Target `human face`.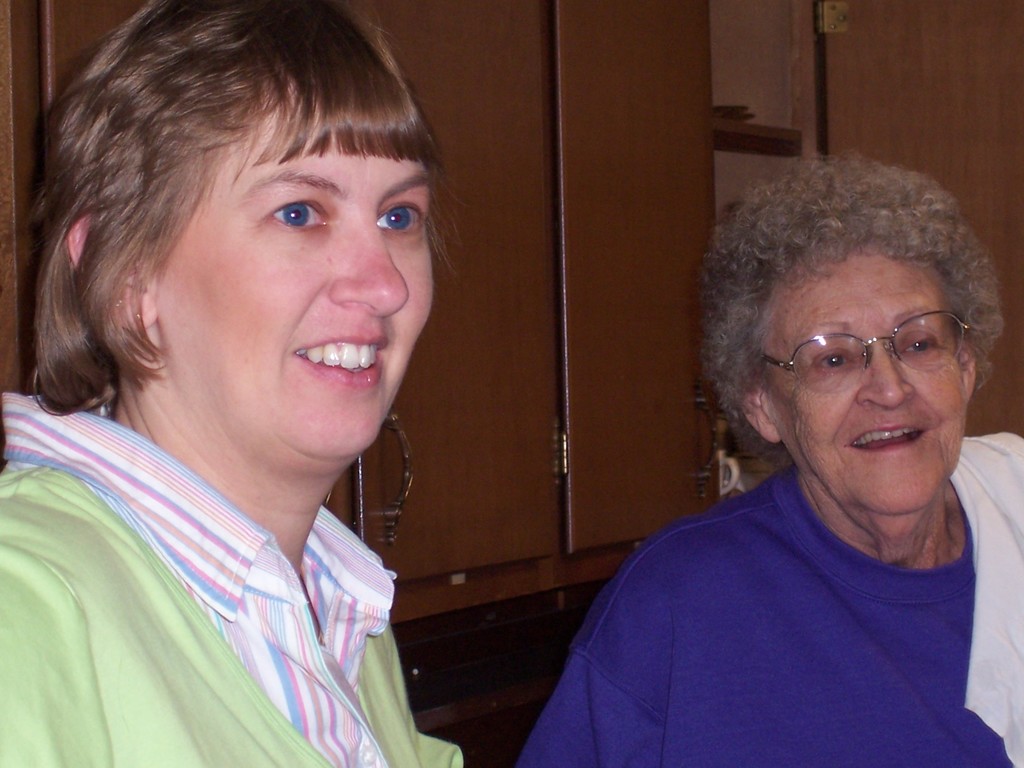
Target region: 768, 238, 960, 511.
